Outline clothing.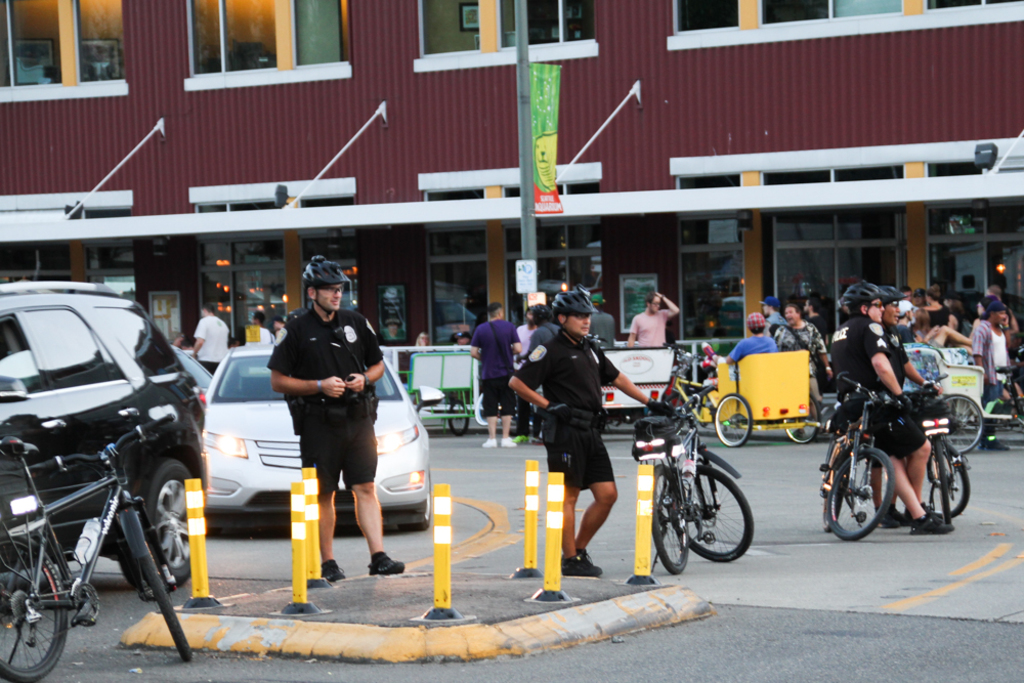
Outline: l=966, t=321, r=1013, b=404.
